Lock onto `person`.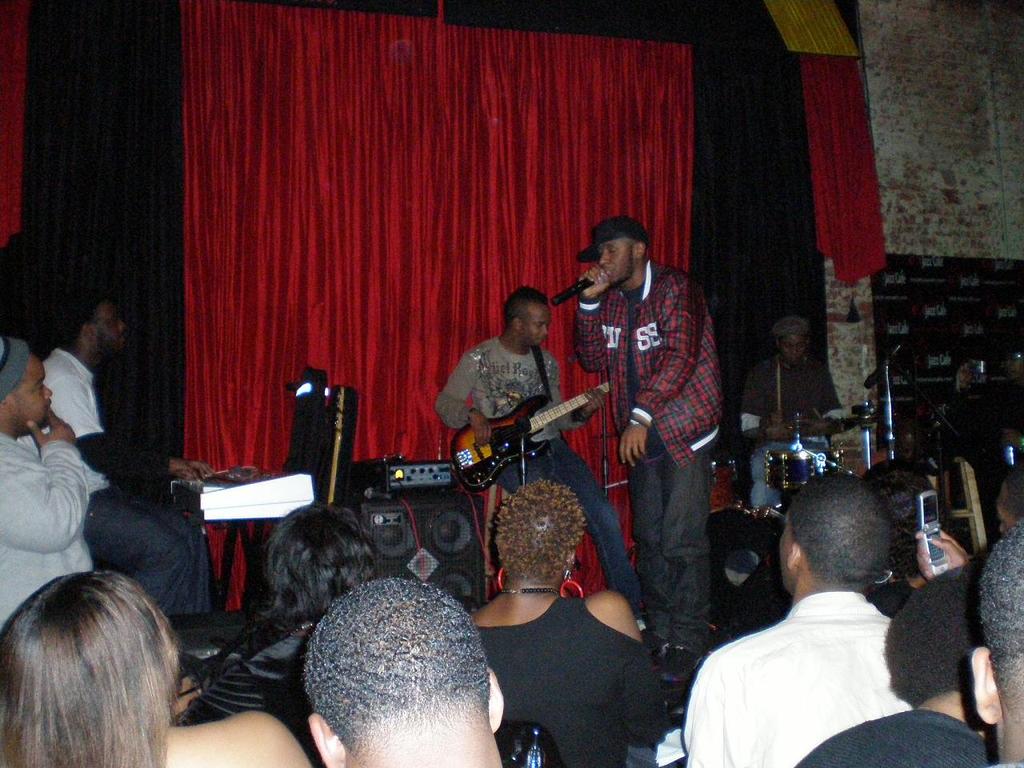
Locked: [x1=736, y1=314, x2=846, y2=513].
